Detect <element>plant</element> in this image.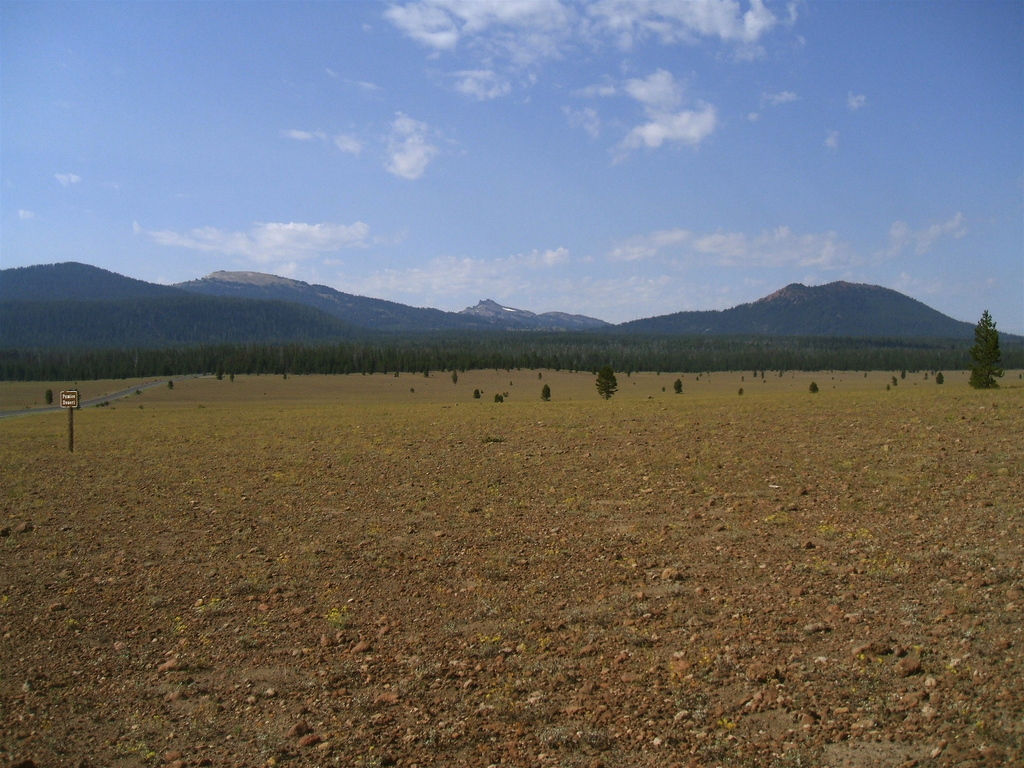
Detection: {"left": 423, "top": 370, "right": 428, "bottom": 376}.
